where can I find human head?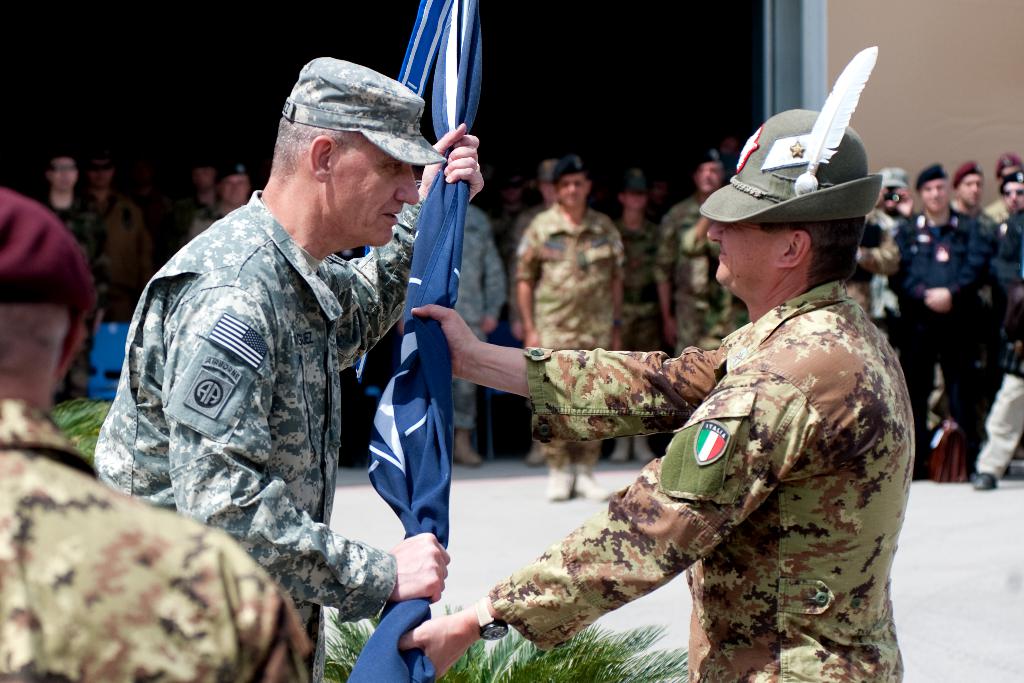
You can find it at x1=719, y1=133, x2=740, y2=162.
